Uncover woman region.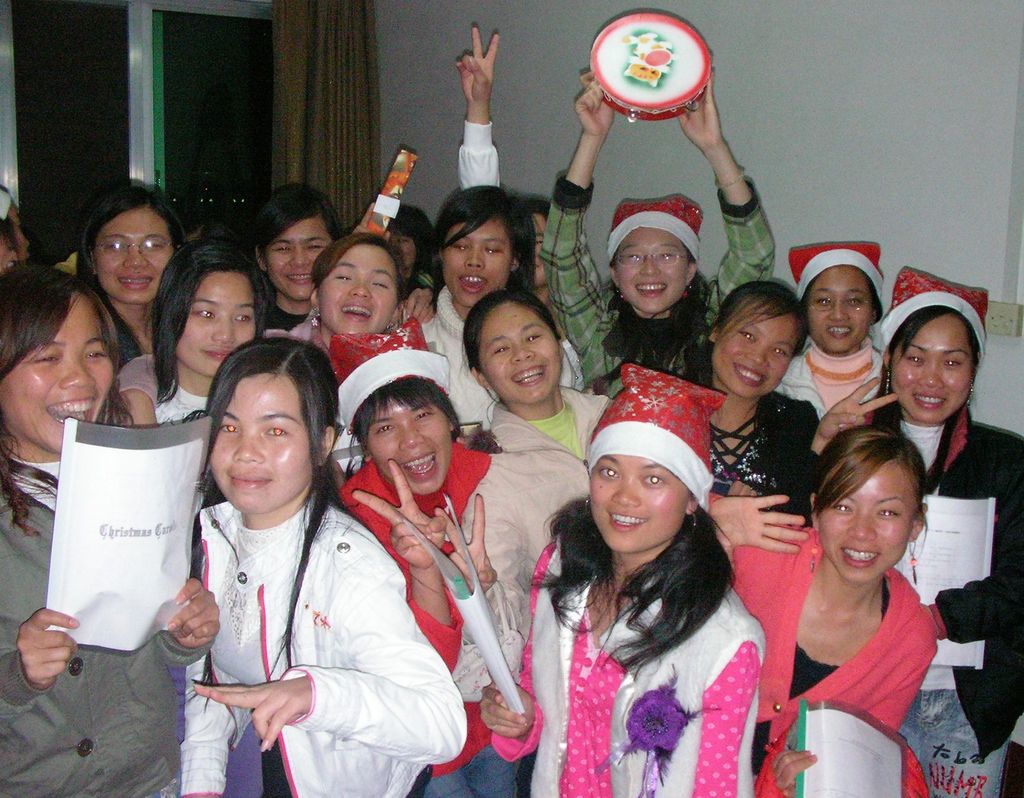
Uncovered: region(660, 278, 816, 512).
